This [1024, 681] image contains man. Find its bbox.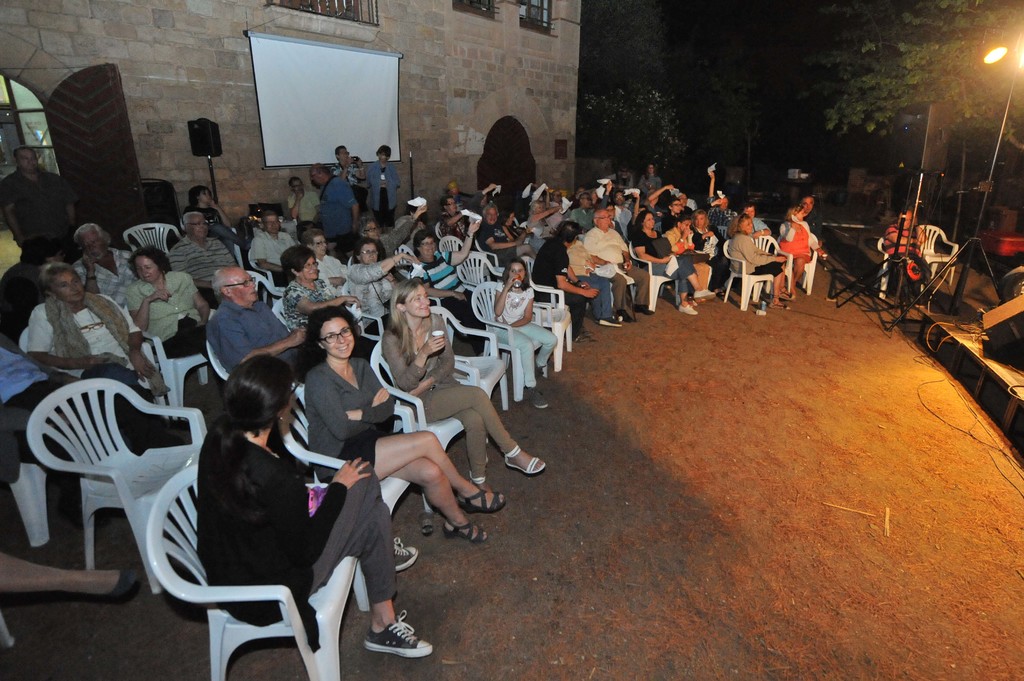
detection(330, 146, 369, 213).
